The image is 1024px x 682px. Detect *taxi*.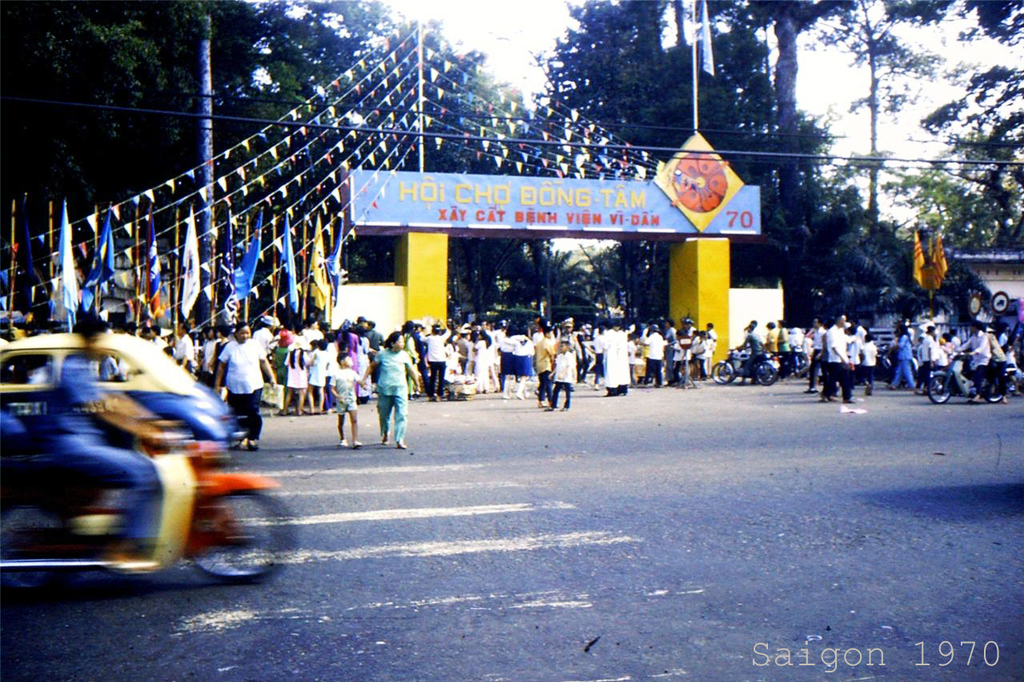
Detection: (0,333,226,440).
